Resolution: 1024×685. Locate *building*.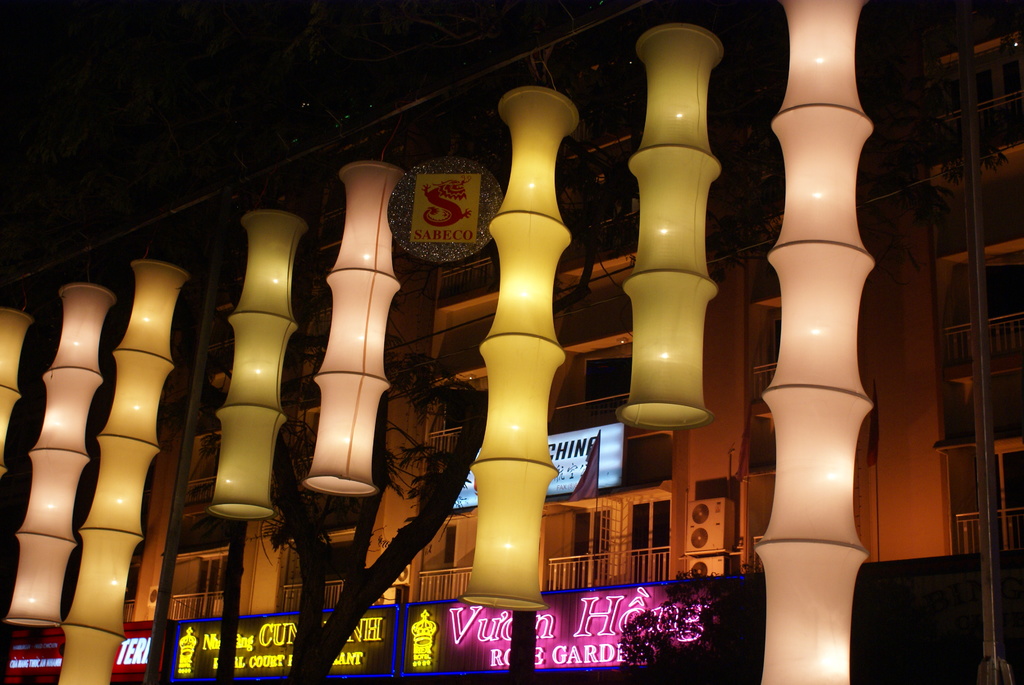
0,0,1023,684.
